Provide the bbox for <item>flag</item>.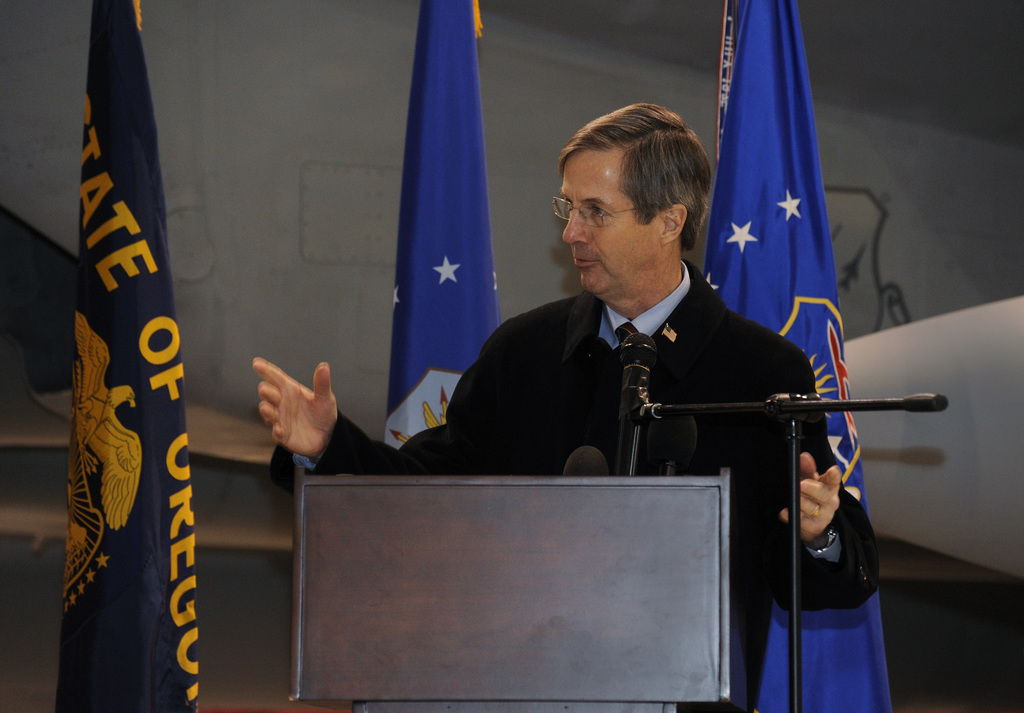
[380, 1, 500, 452].
